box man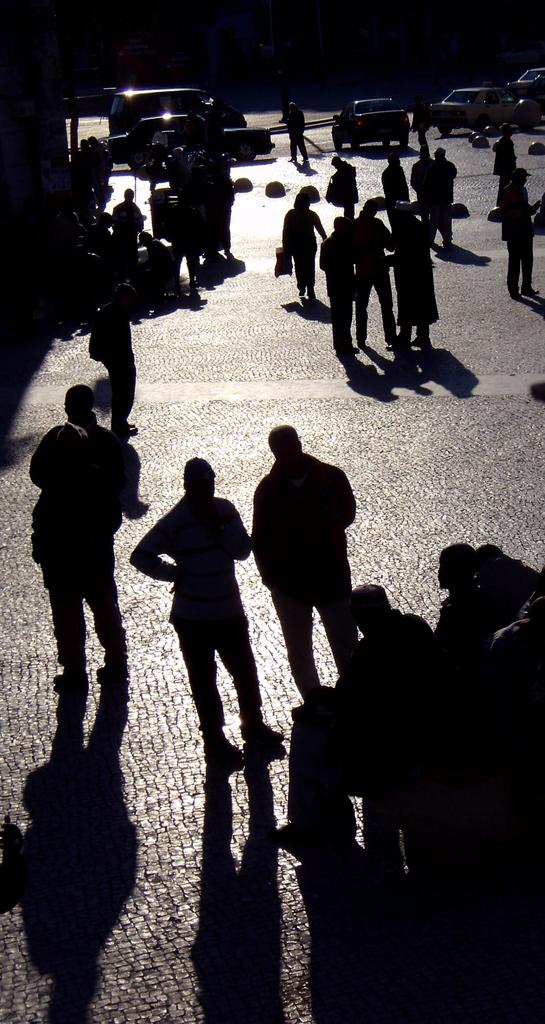
box=[129, 454, 288, 765]
